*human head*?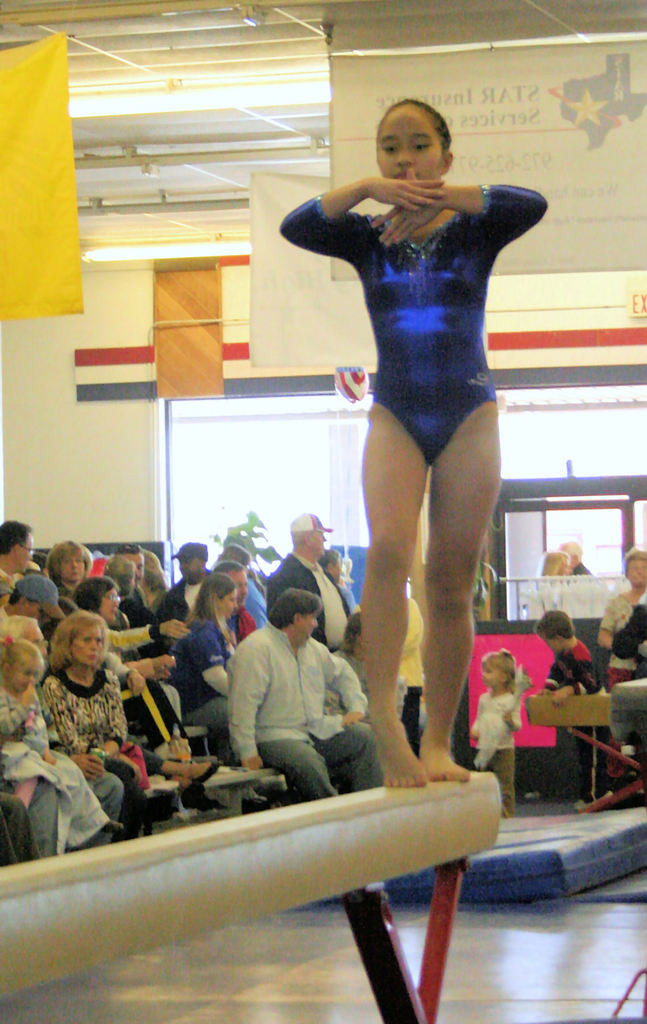
145/550/165/582
